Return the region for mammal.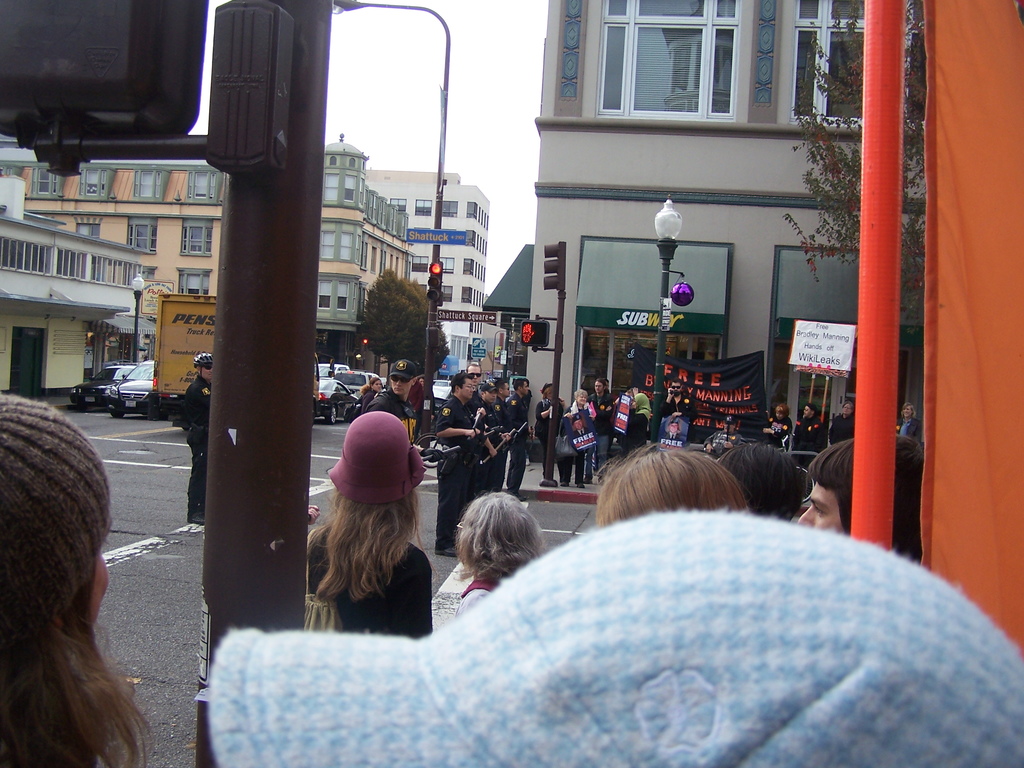
region(361, 353, 415, 467).
